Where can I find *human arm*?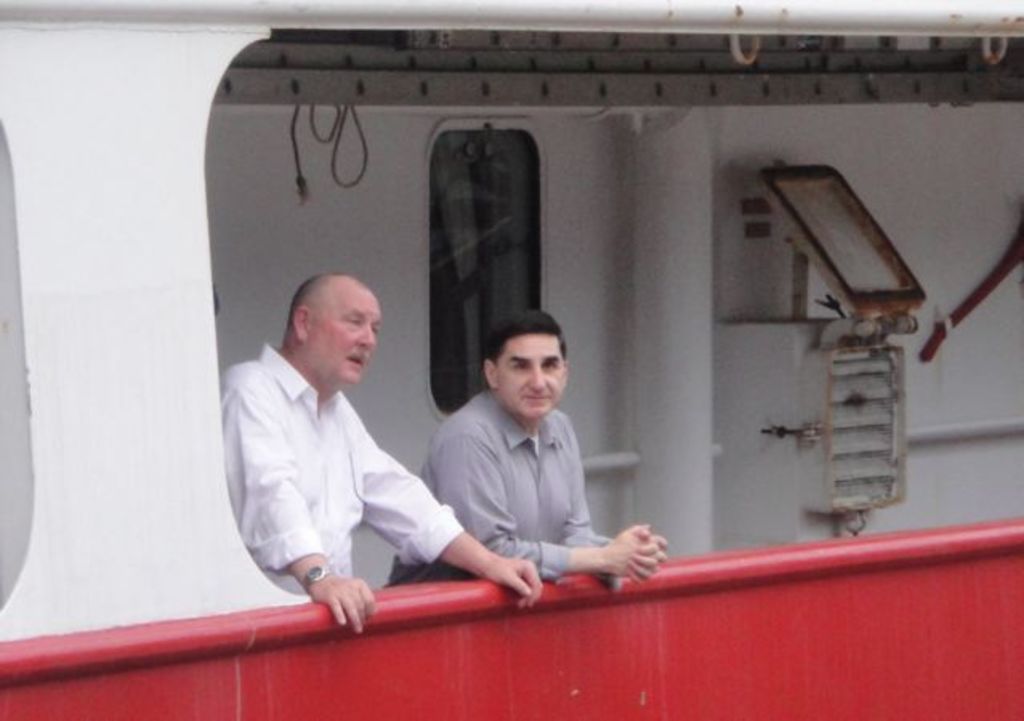
You can find it at Rect(361, 429, 545, 607).
